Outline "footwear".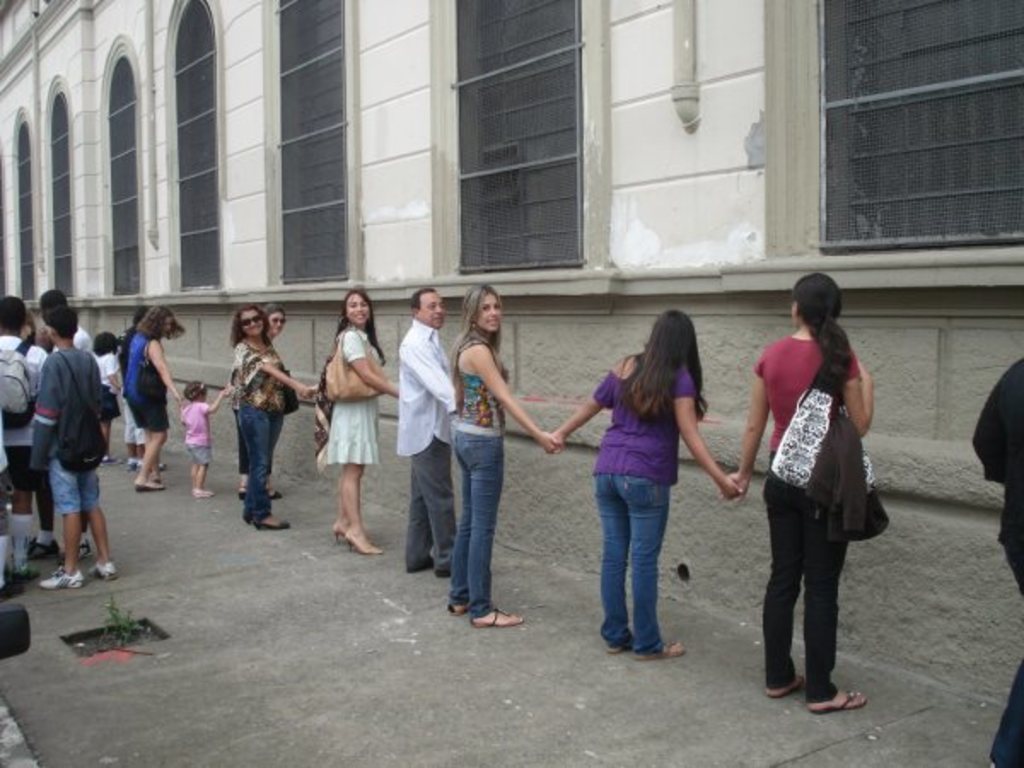
Outline: {"left": 442, "top": 602, "right": 466, "bottom": 618}.
